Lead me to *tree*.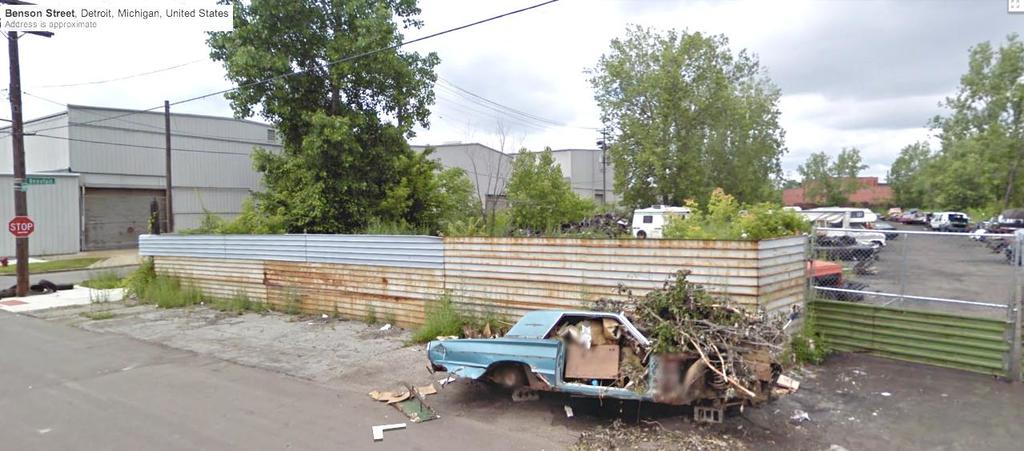
Lead to box=[801, 130, 864, 215].
